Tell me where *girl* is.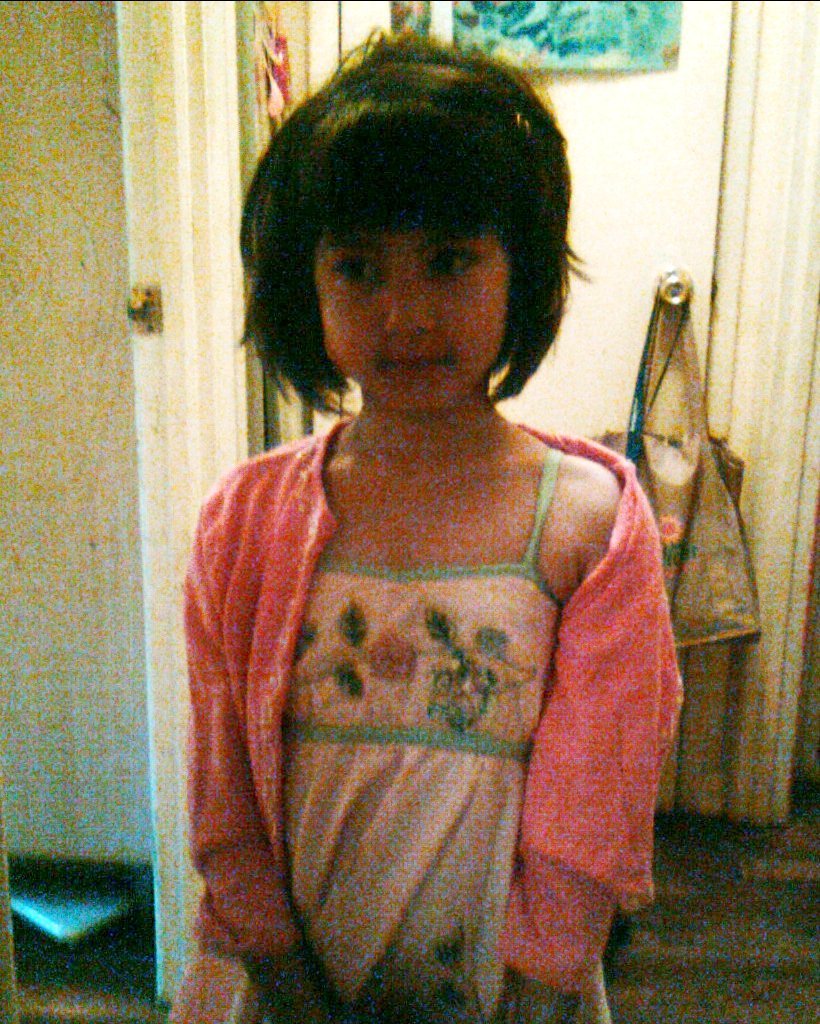
*girl* is at <bbox>159, 19, 686, 1023</bbox>.
